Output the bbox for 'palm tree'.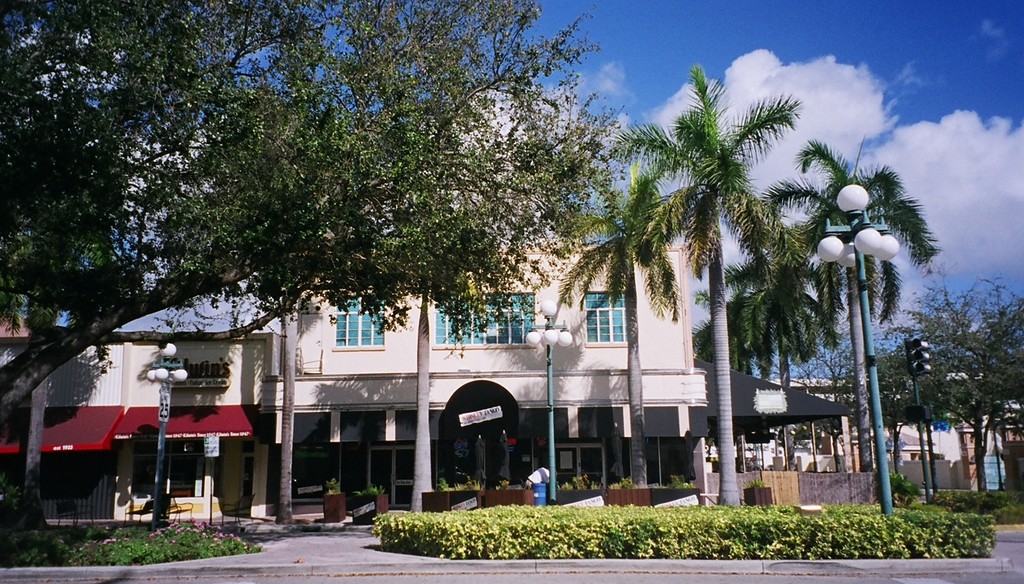
box(237, 181, 335, 464).
